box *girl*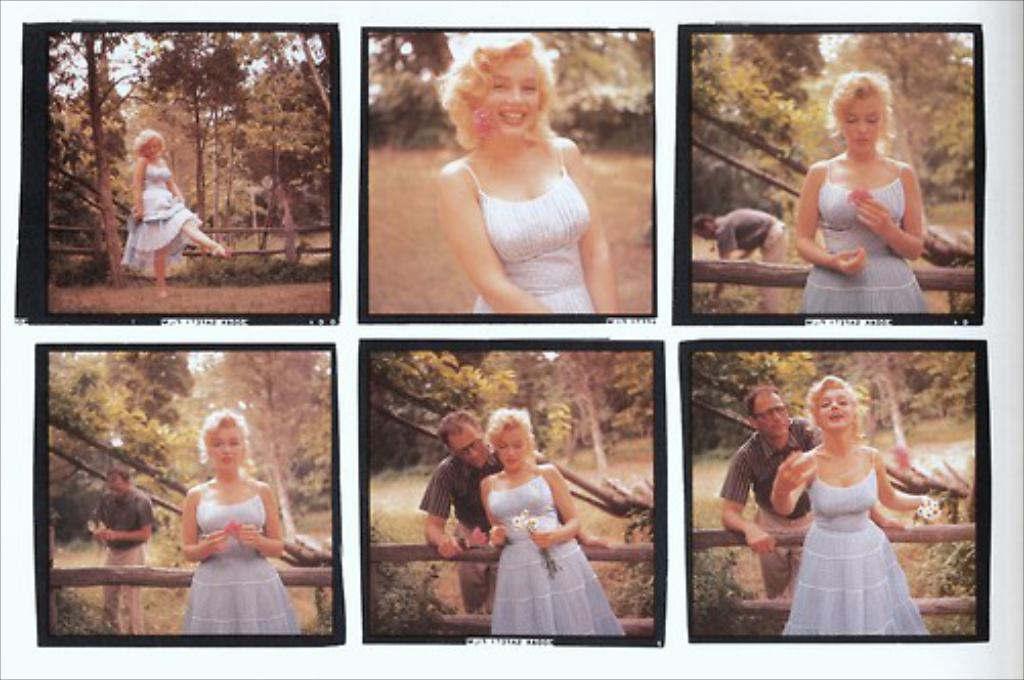
117 125 225 301
